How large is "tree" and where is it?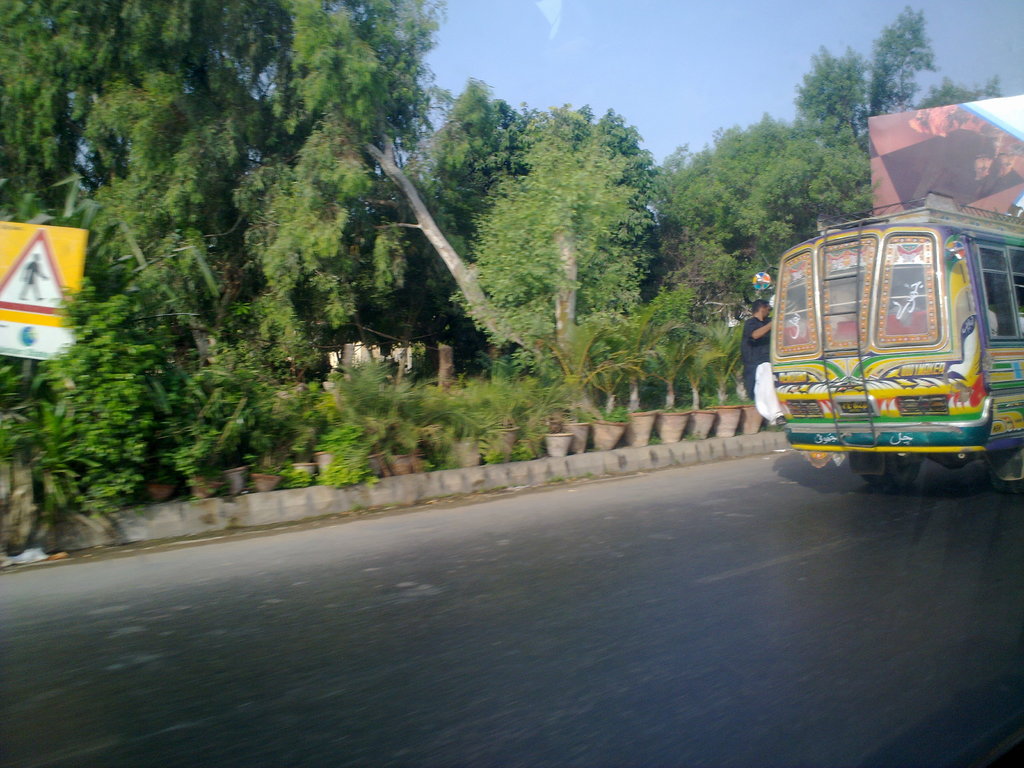
Bounding box: locate(662, 114, 831, 315).
